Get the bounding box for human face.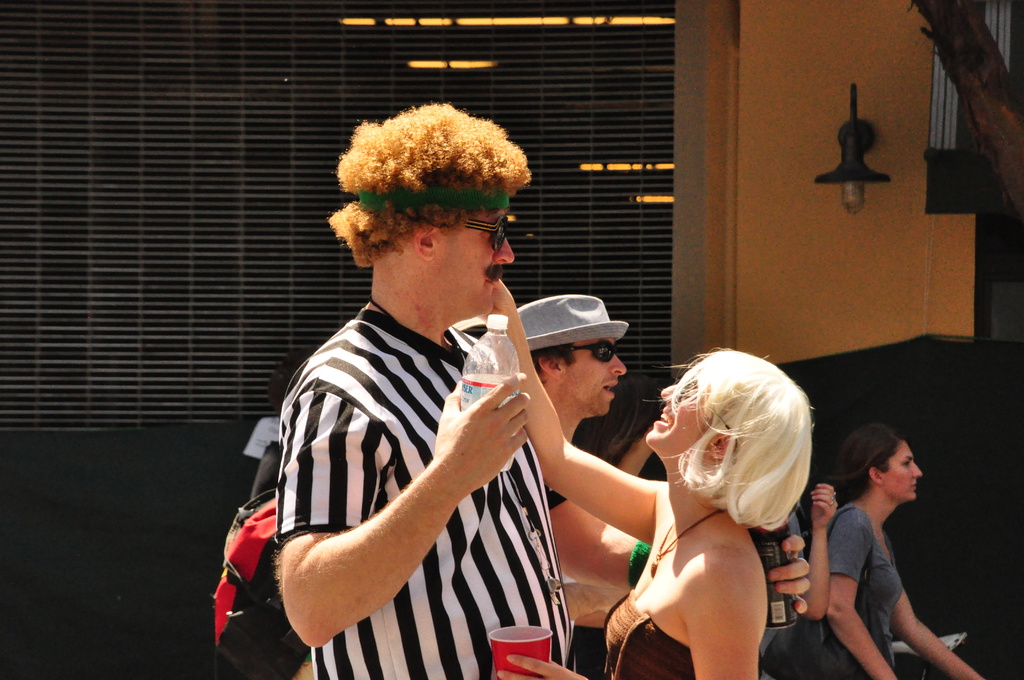
883 442 922 503.
